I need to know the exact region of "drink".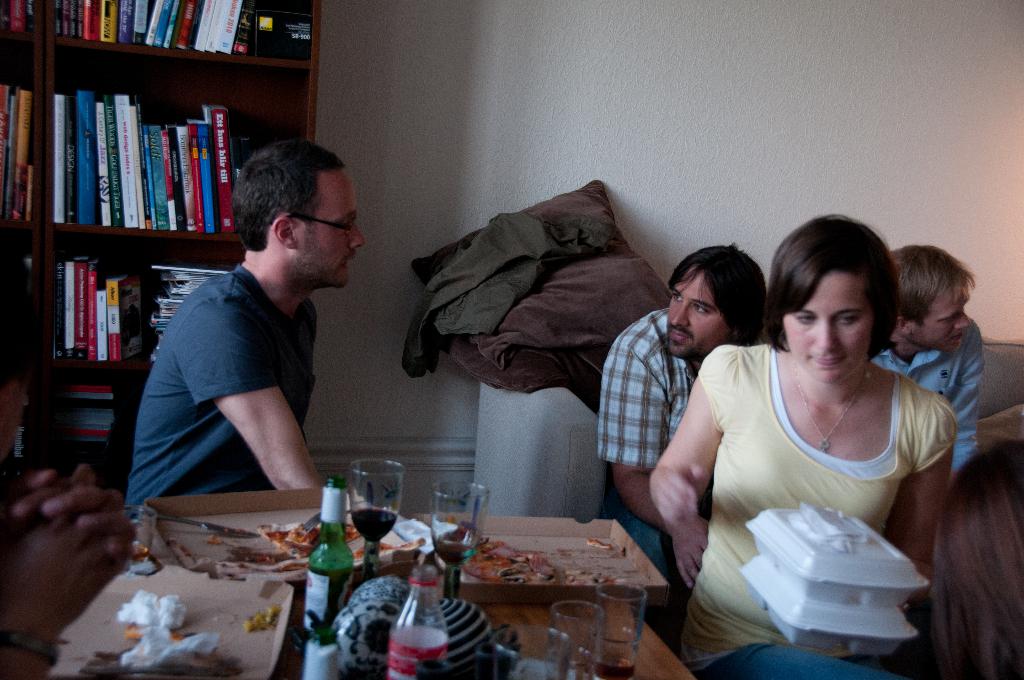
Region: 307:563:355:633.
